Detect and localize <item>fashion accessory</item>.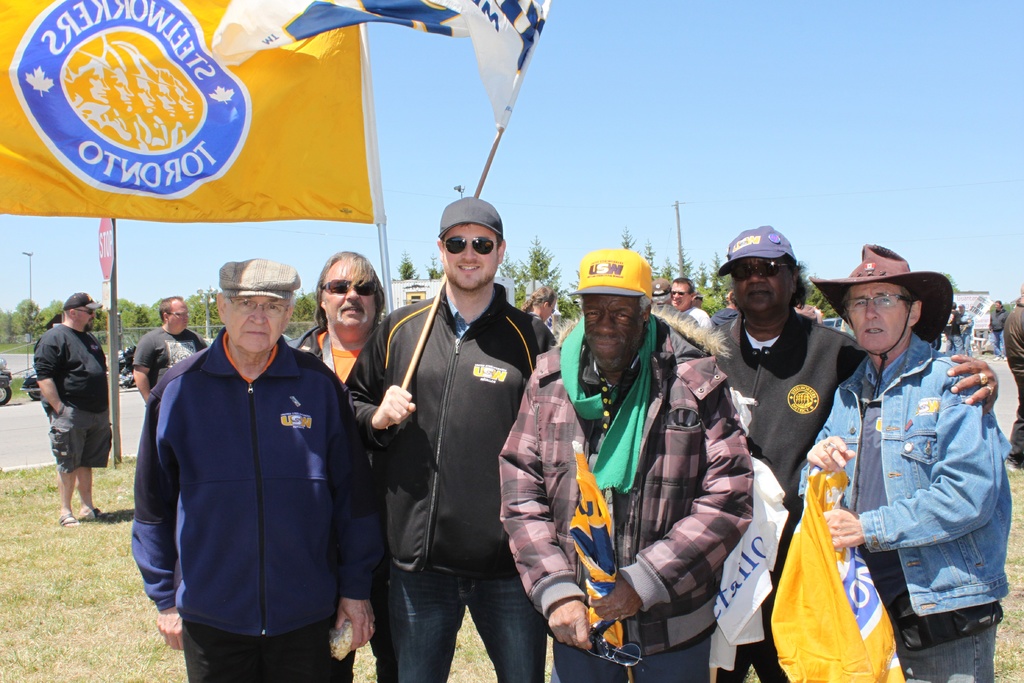
Localized at pyautogui.locateOnScreen(561, 313, 653, 495).
